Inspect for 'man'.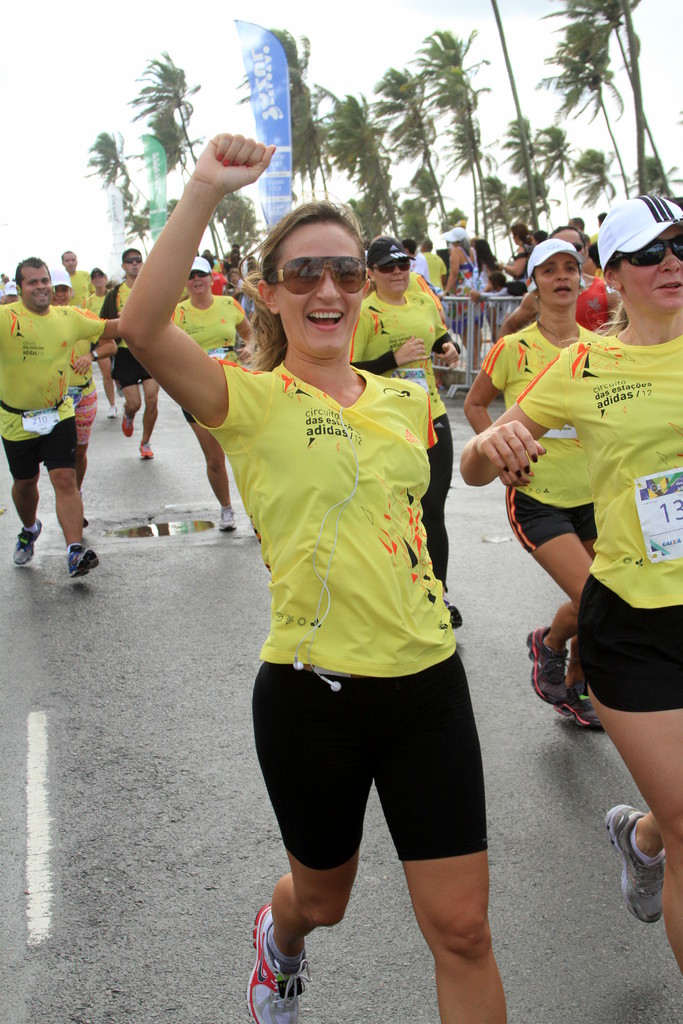
Inspection: <region>61, 246, 95, 311</region>.
